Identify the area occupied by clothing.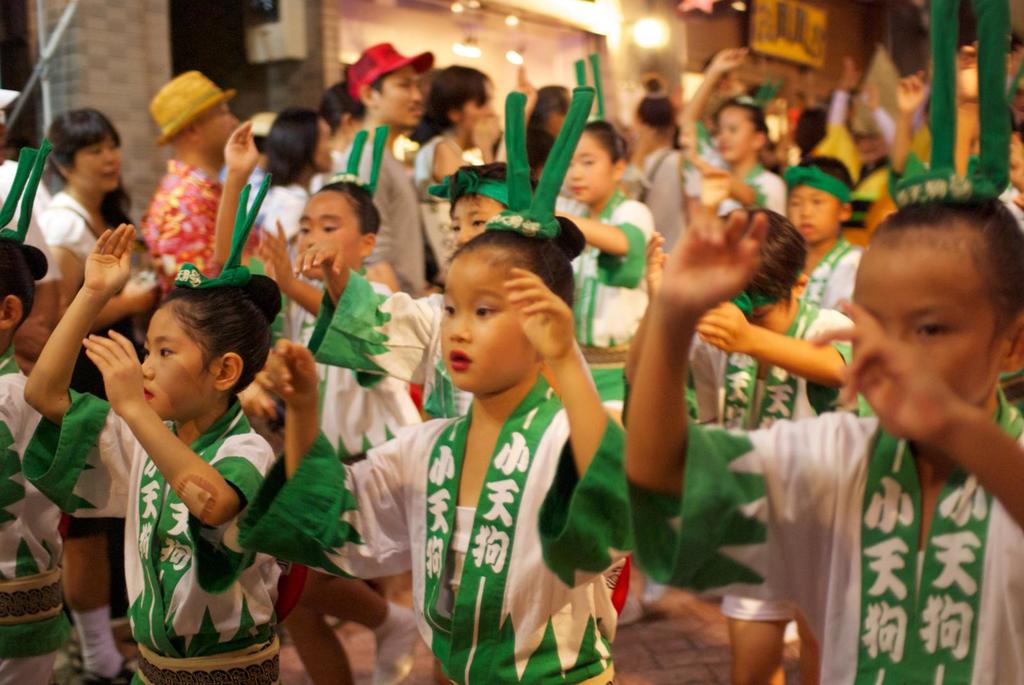
Area: bbox=[293, 320, 427, 469].
